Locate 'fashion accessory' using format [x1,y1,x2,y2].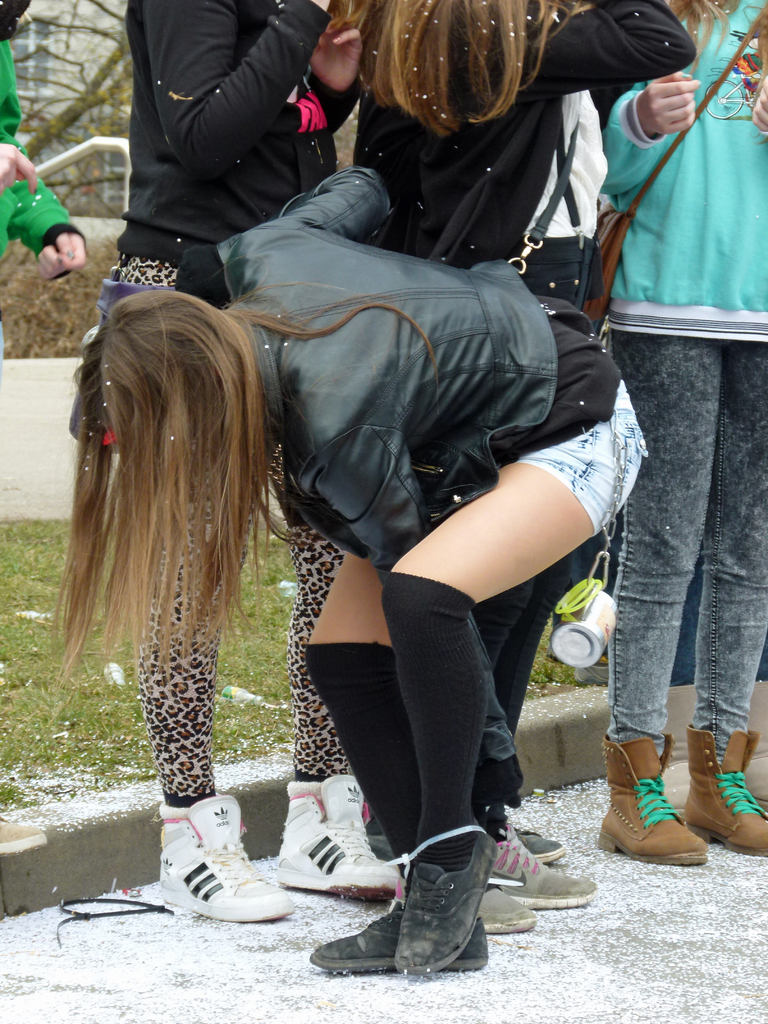
[273,772,404,896].
